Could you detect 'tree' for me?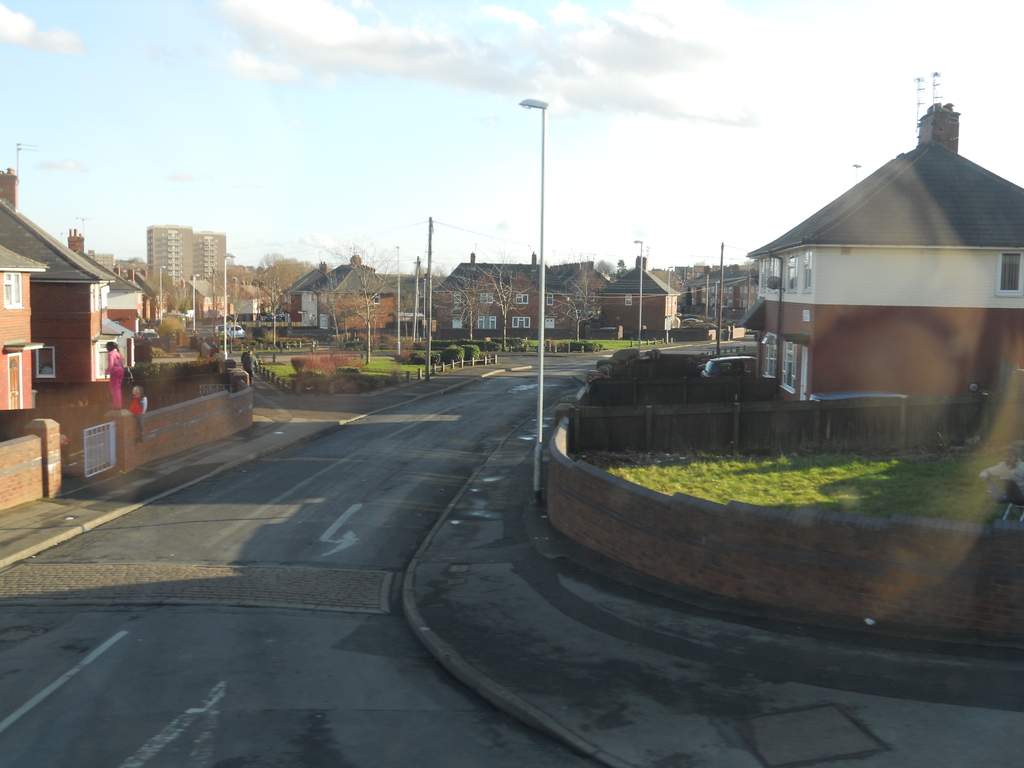
Detection result: box(167, 295, 192, 320).
